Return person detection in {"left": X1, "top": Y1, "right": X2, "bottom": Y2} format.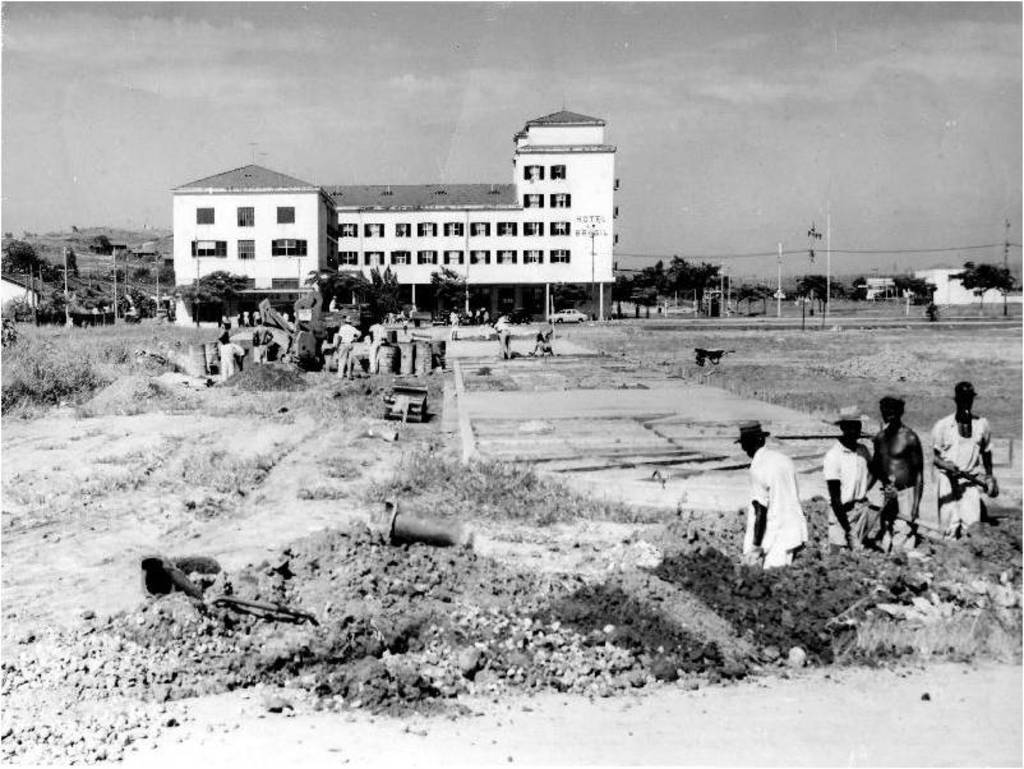
{"left": 366, "top": 316, "right": 392, "bottom": 373}.
